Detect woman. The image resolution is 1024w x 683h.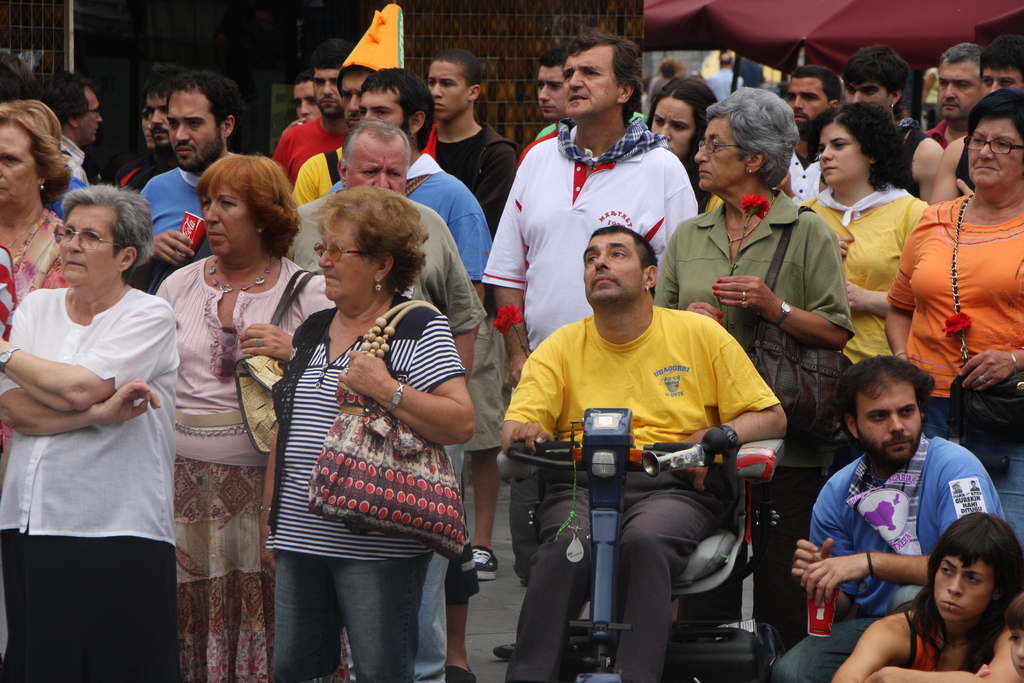
[154, 154, 351, 681].
